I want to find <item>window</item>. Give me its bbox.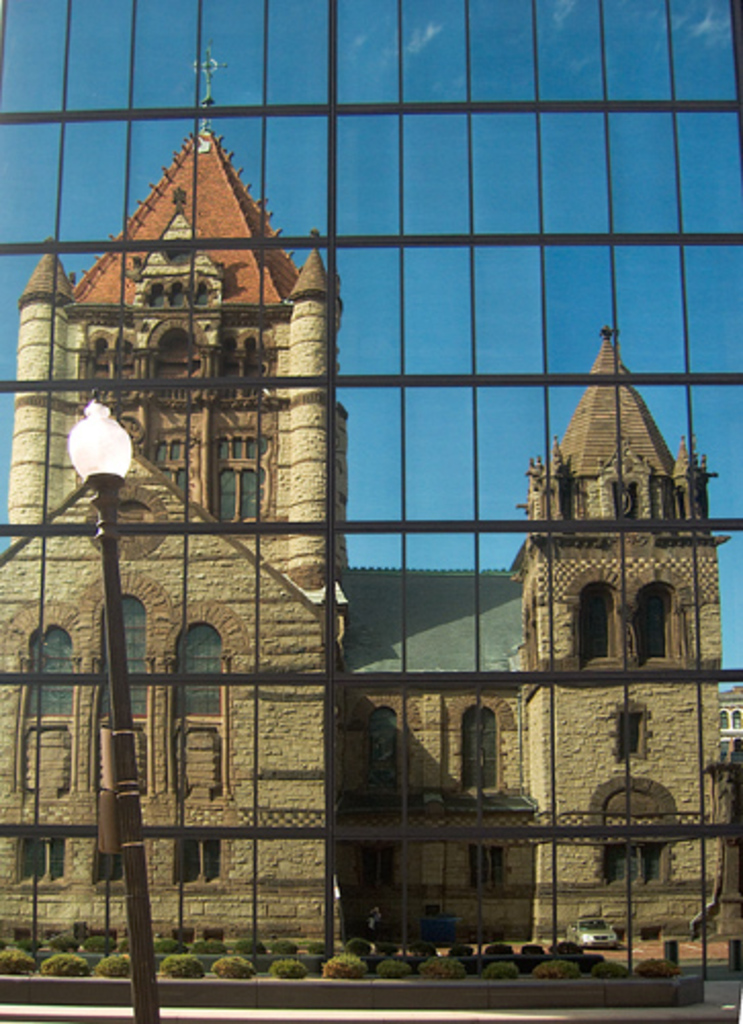
[90, 592, 147, 721].
